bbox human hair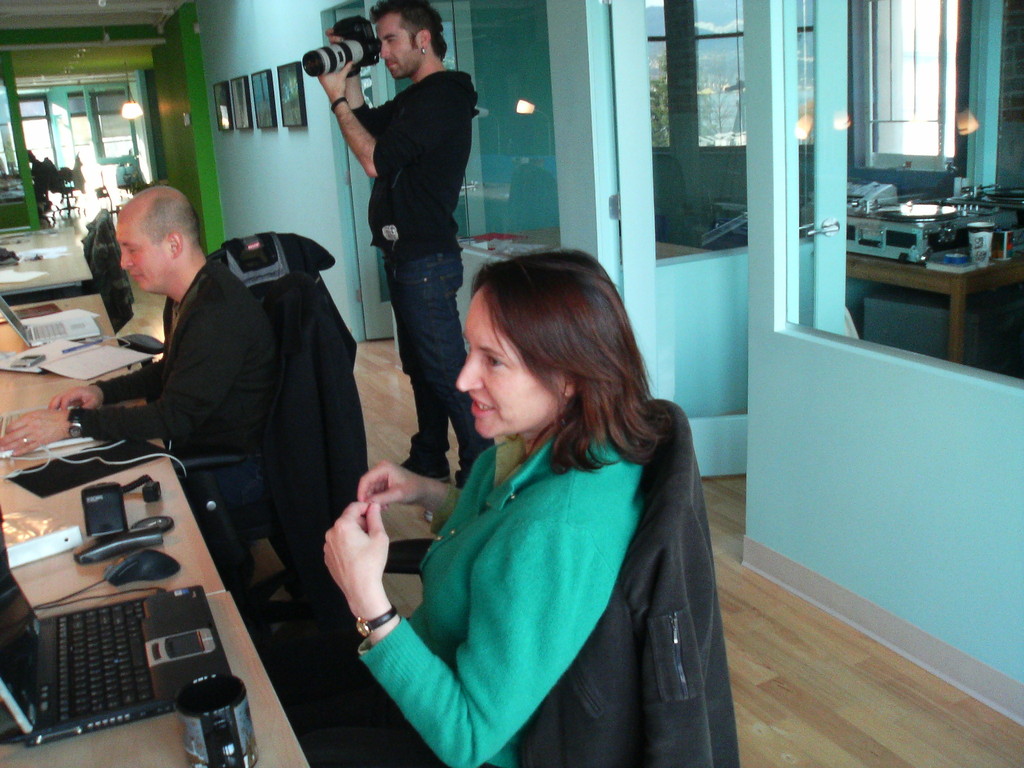
detection(371, 0, 449, 61)
